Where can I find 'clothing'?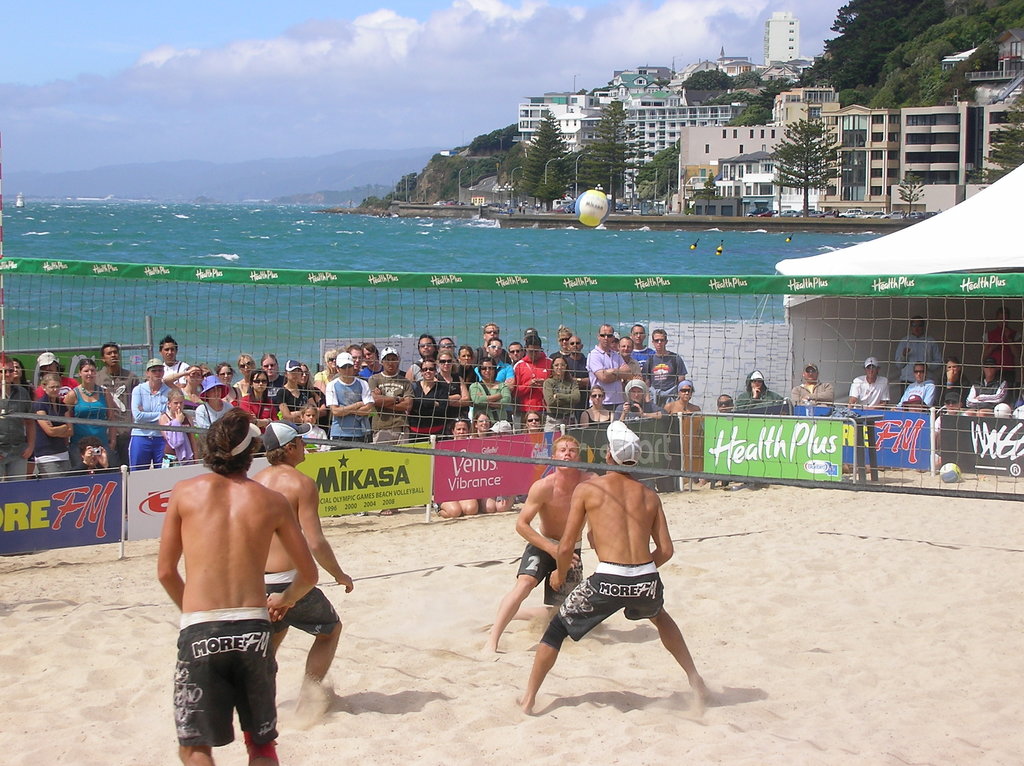
You can find it at detection(979, 326, 1018, 393).
